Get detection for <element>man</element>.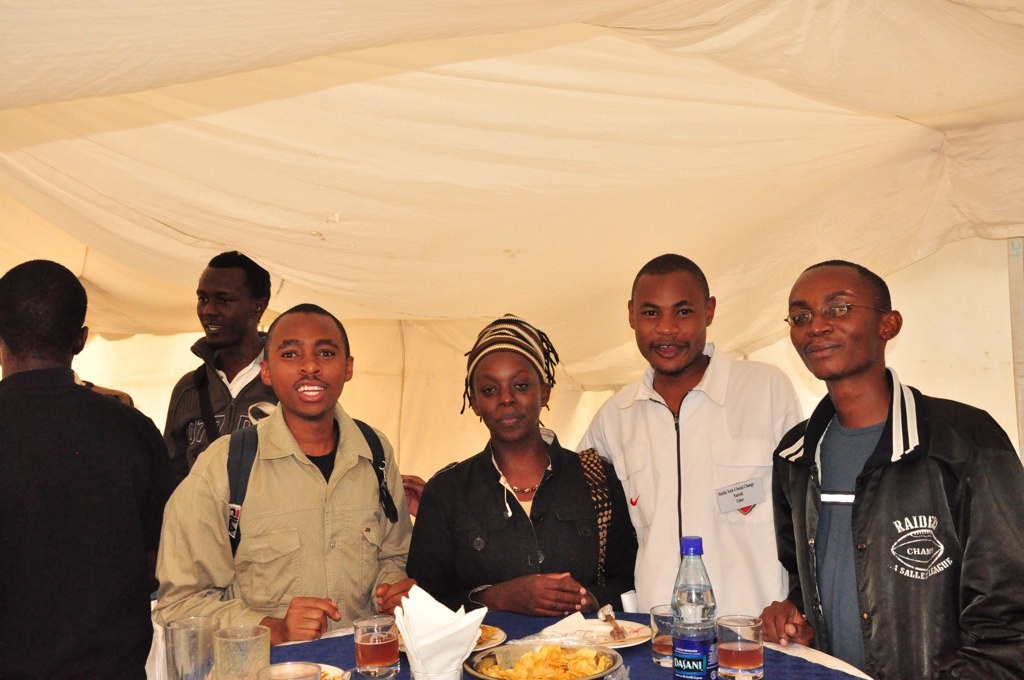
Detection: [589, 253, 792, 648].
